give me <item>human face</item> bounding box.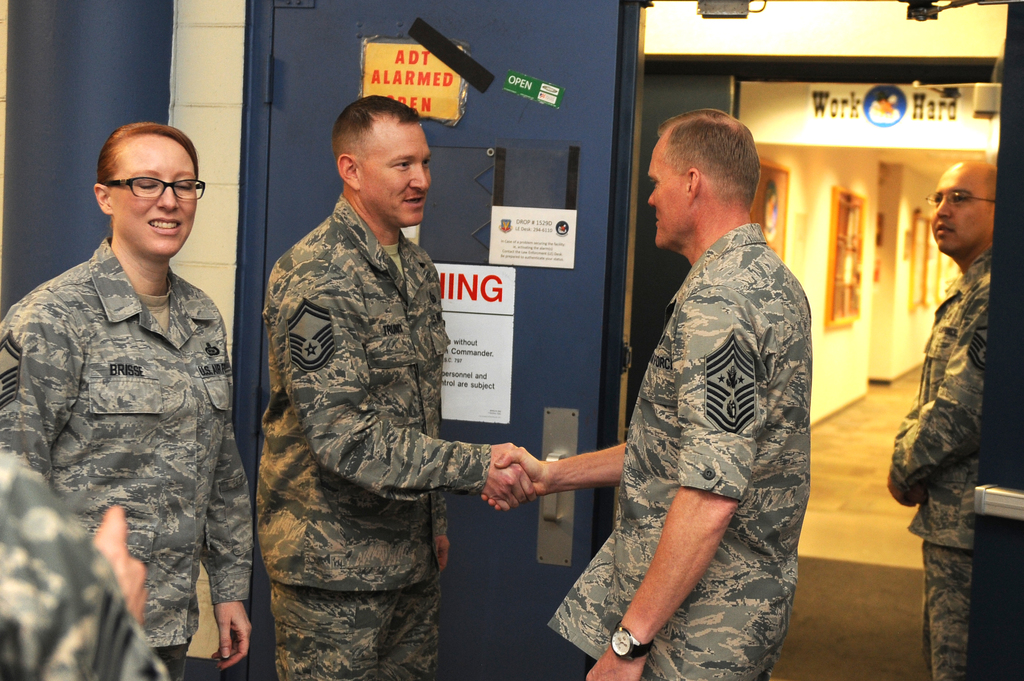
(118,141,199,254).
